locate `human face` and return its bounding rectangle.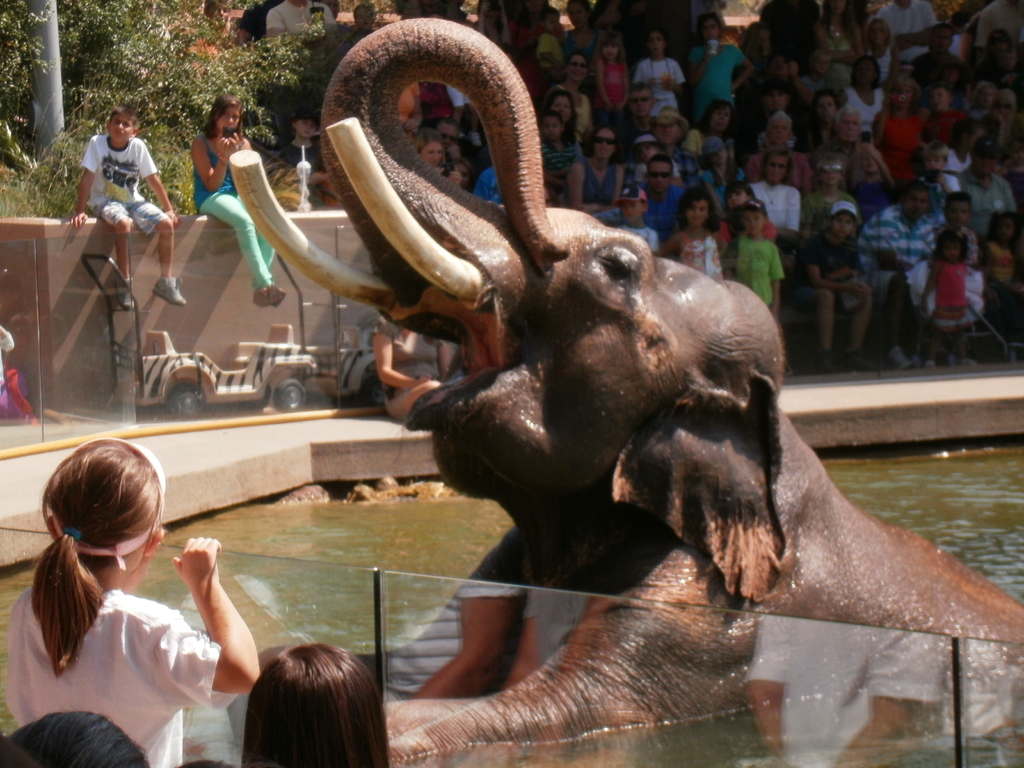
646/160/673/195.
